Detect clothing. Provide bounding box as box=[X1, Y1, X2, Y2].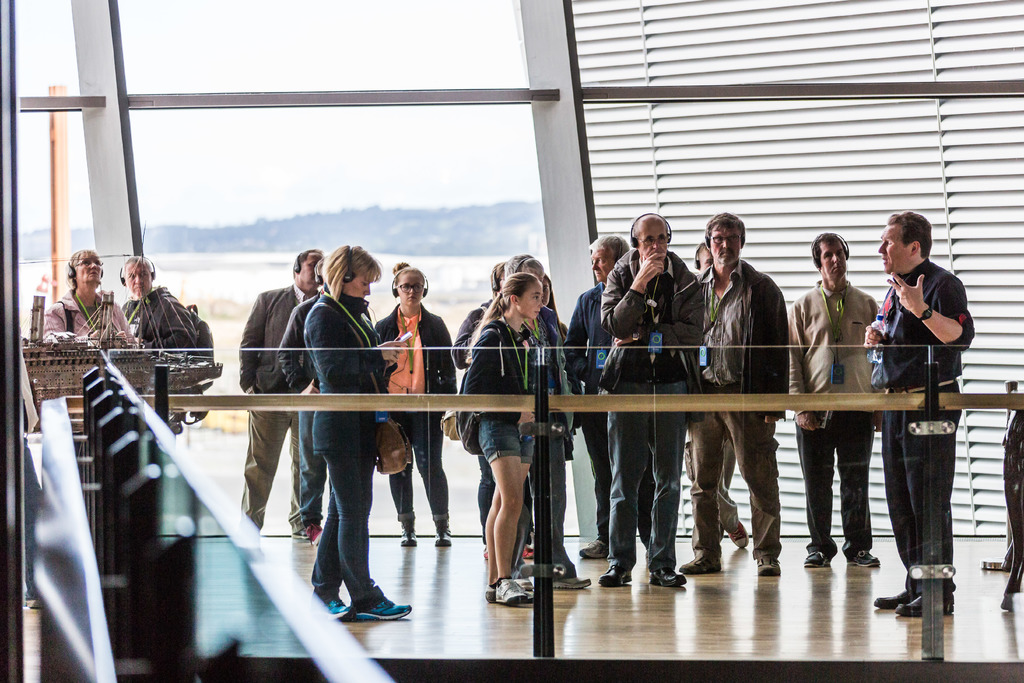
box=[368, 304, 460, 512].
